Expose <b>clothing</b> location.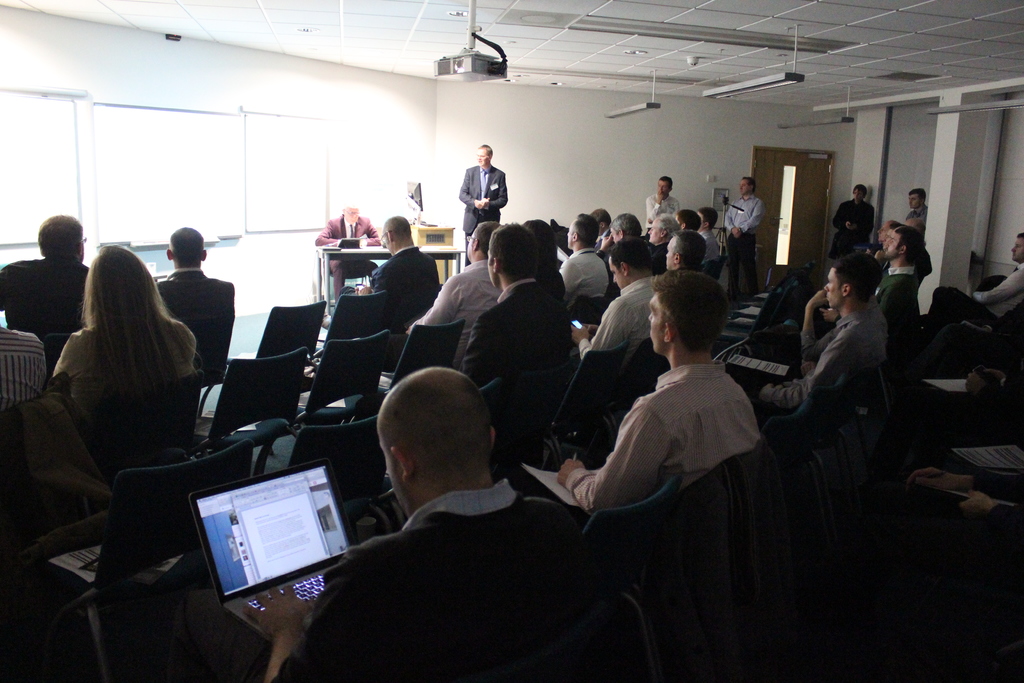
Exposed at <box>594,229,614,263</box>.
